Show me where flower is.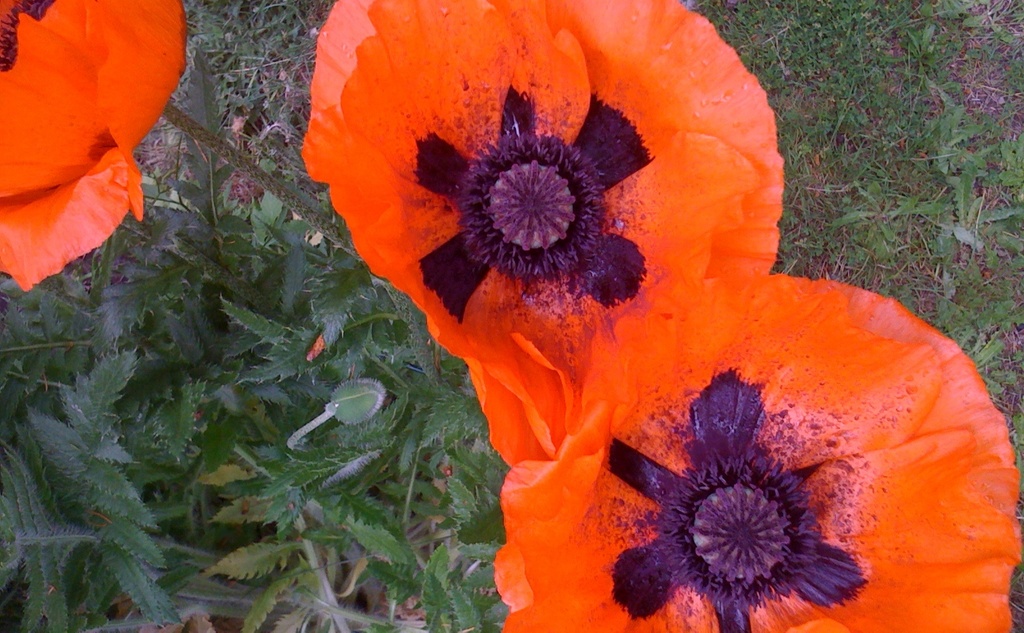
flower is at [497, 279, 1015, 632].
